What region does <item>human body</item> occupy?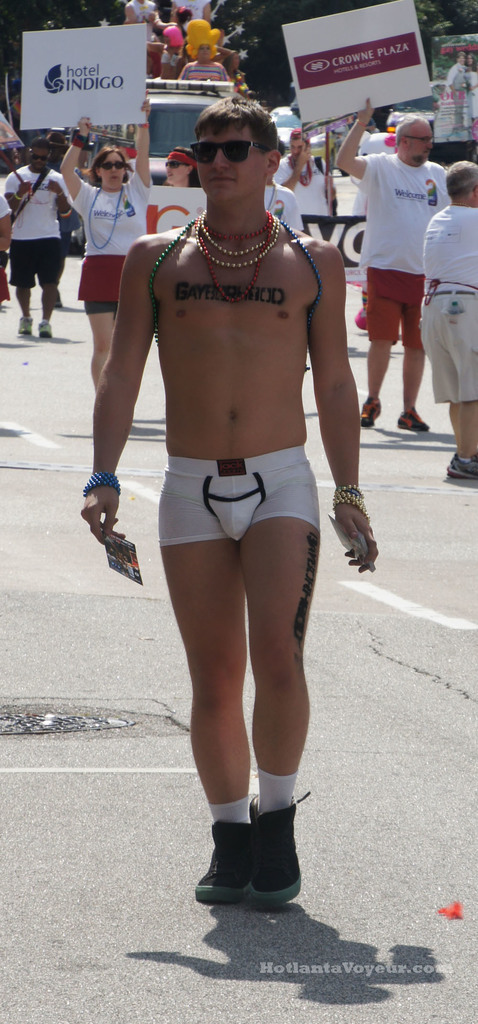
x1=170 y1=0 x2=218 y2=23.
